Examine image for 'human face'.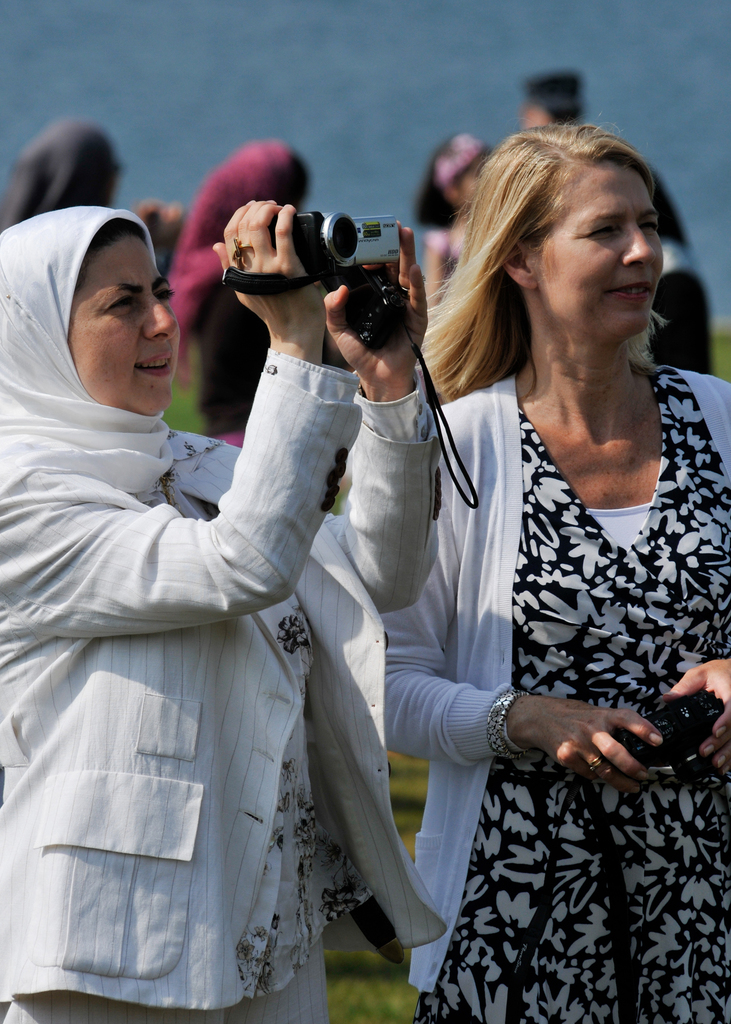
Examination result: [67, 223, 179, 412].
